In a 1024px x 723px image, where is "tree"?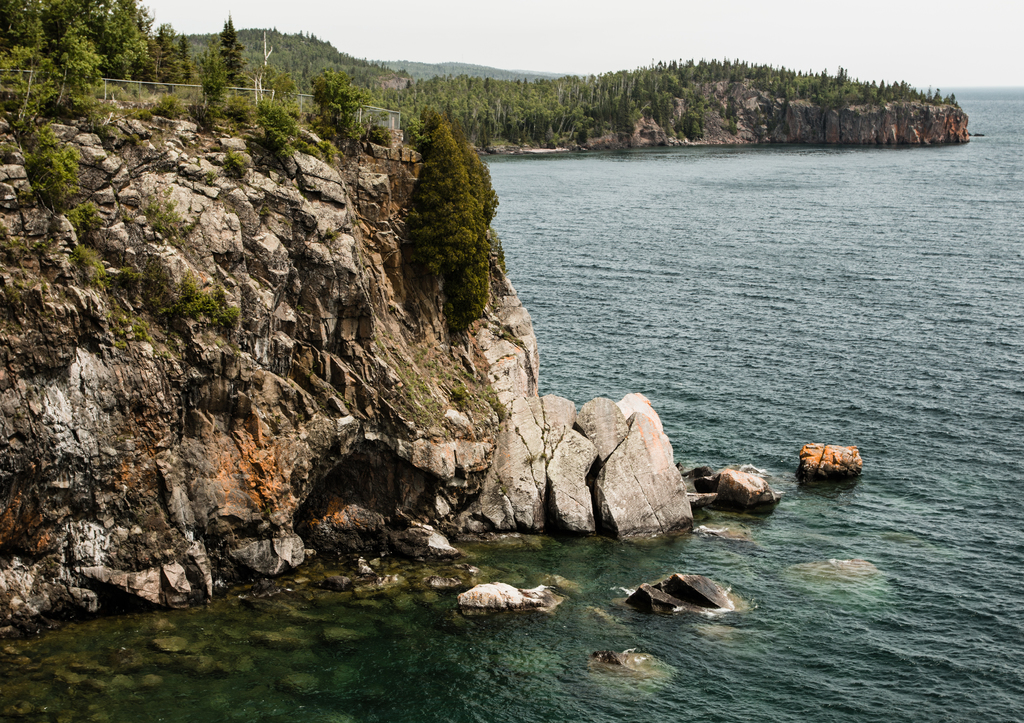
216,12,246,81.
